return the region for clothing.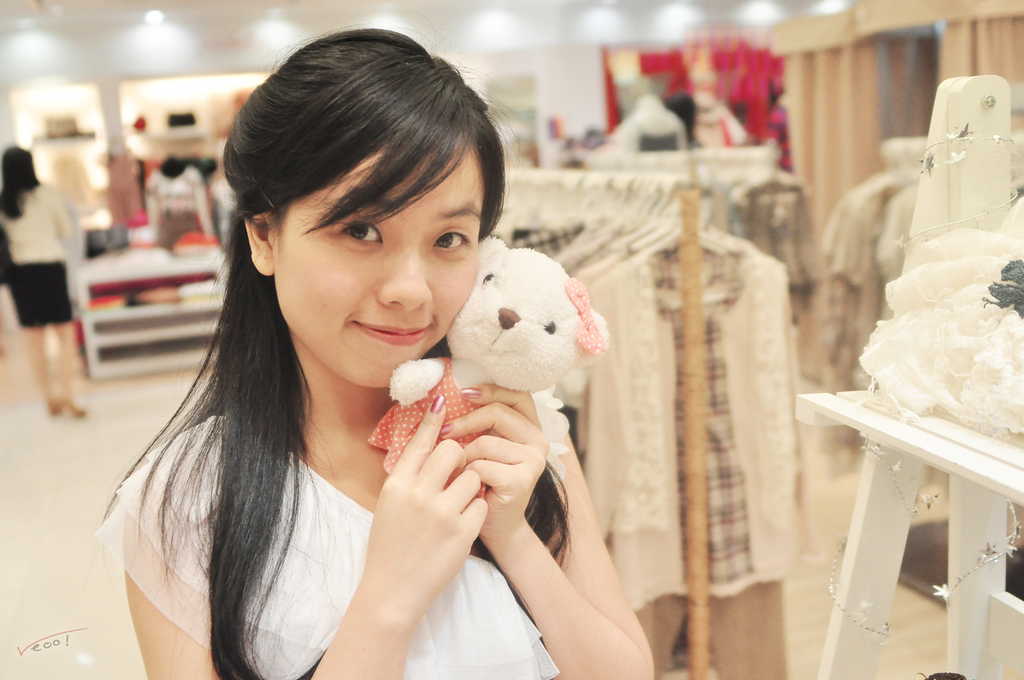
Rect(744, 175, 819, 287).
